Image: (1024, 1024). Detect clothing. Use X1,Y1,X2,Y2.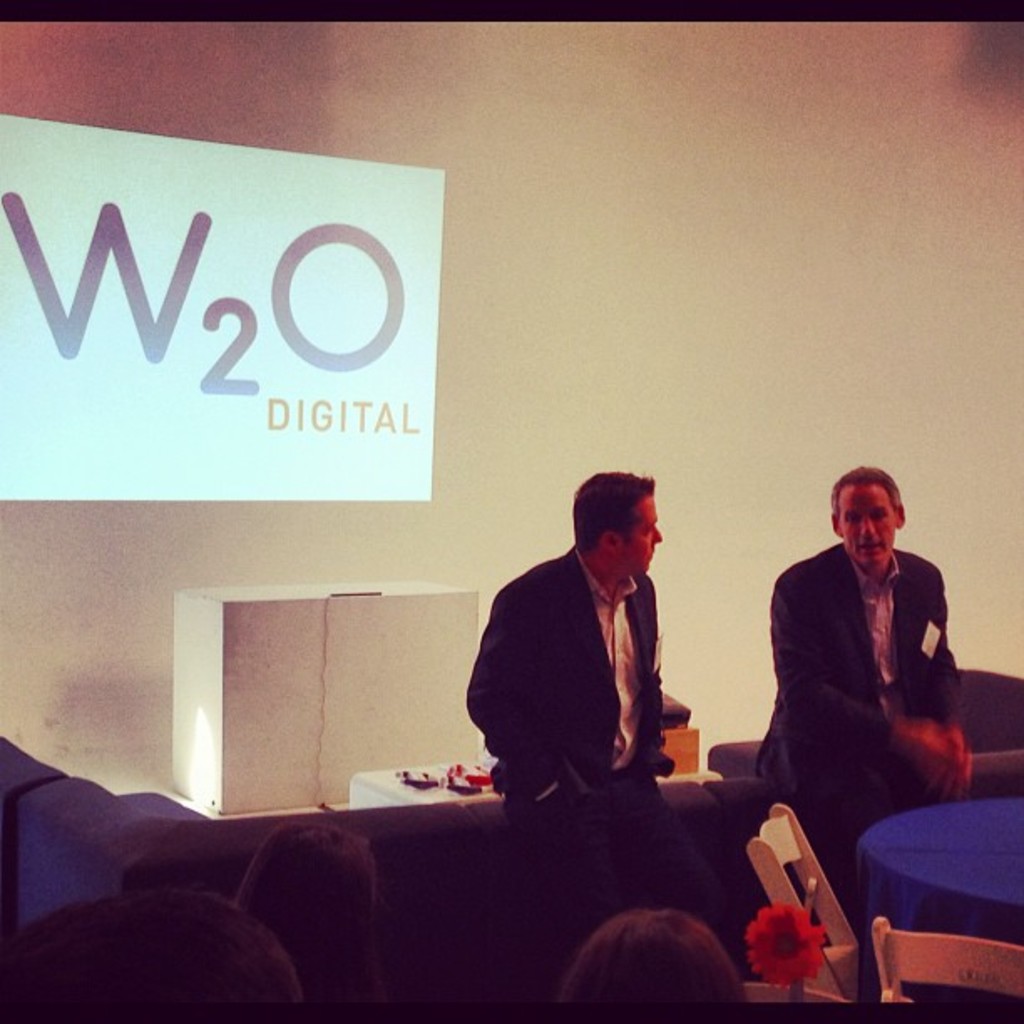
755,537,969,919.
